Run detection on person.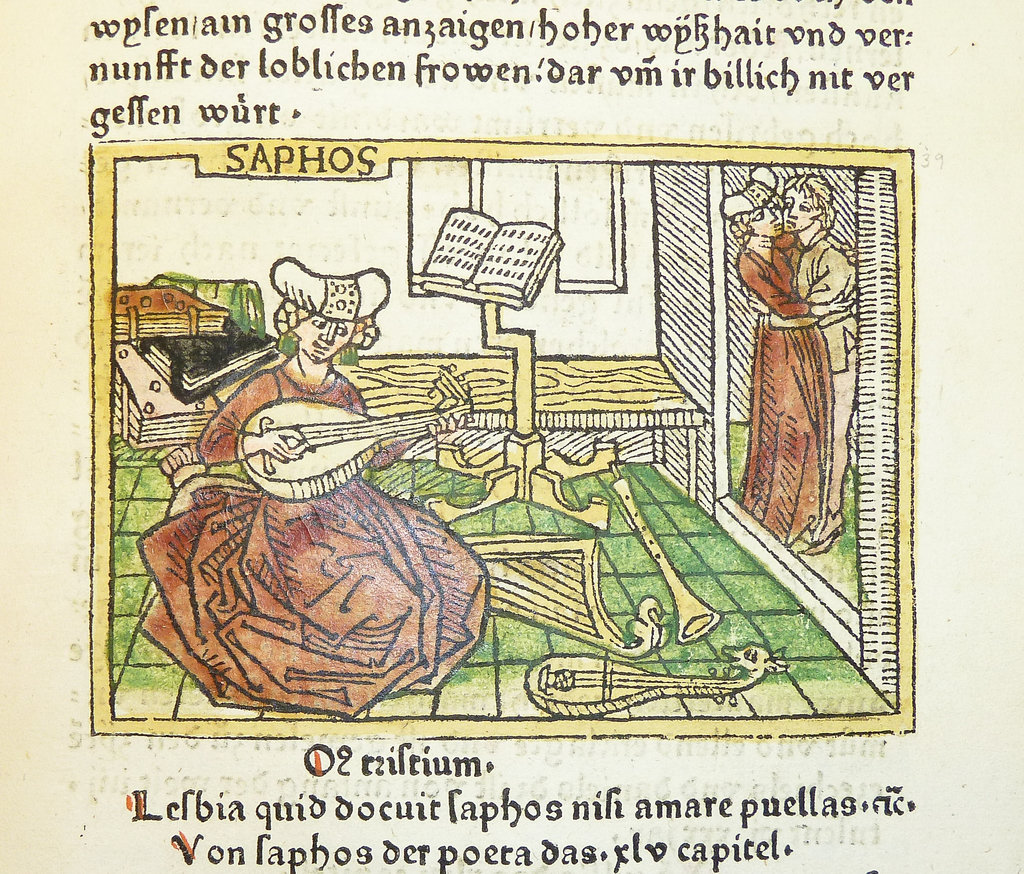
Result: (751,178,858,546).
